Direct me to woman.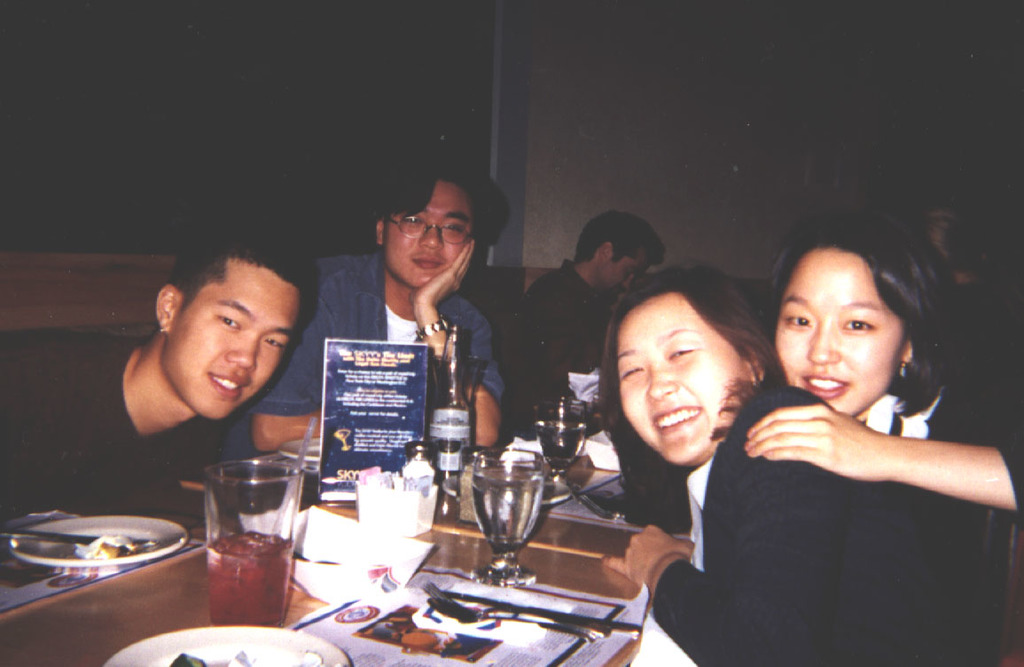
Direction: x1=590 y1=252 x2=859 y2=652.
